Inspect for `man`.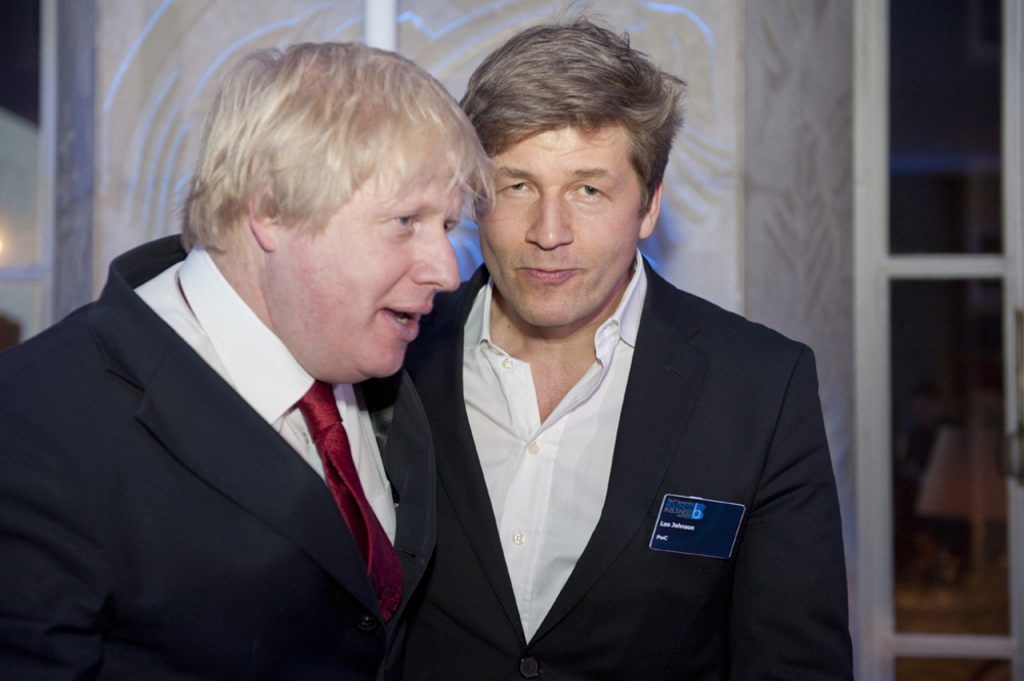
Inspection: bbox(411, 16, 860, 680).
